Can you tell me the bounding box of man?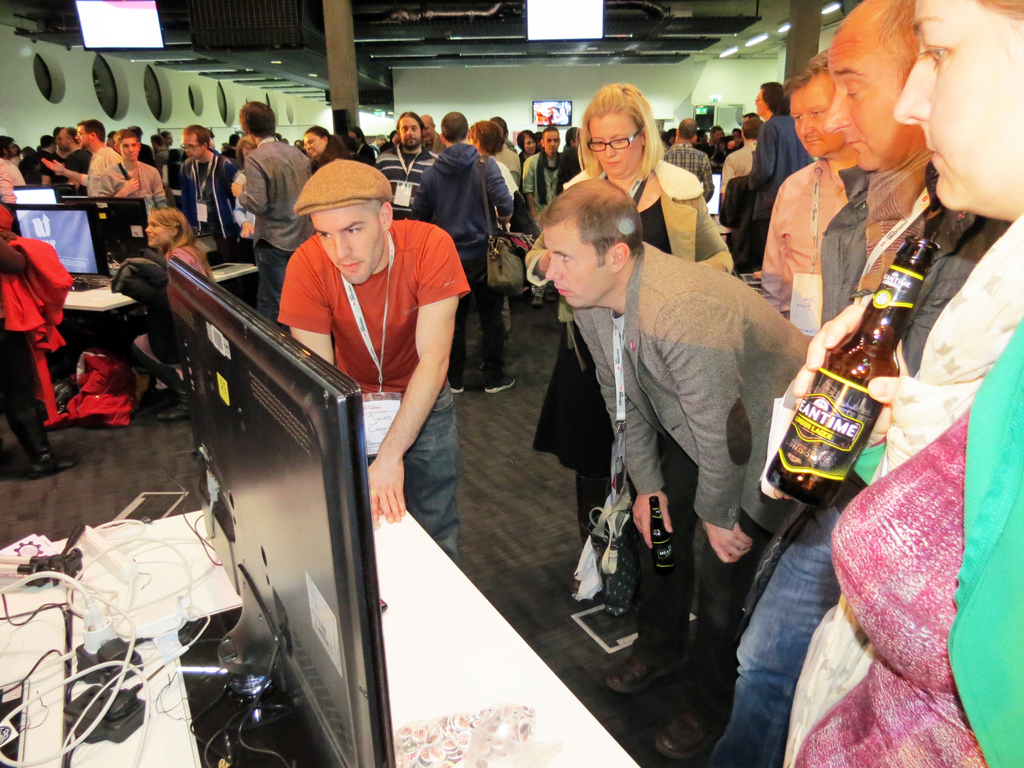
<region>710, 0, 1011, 767</region>.
